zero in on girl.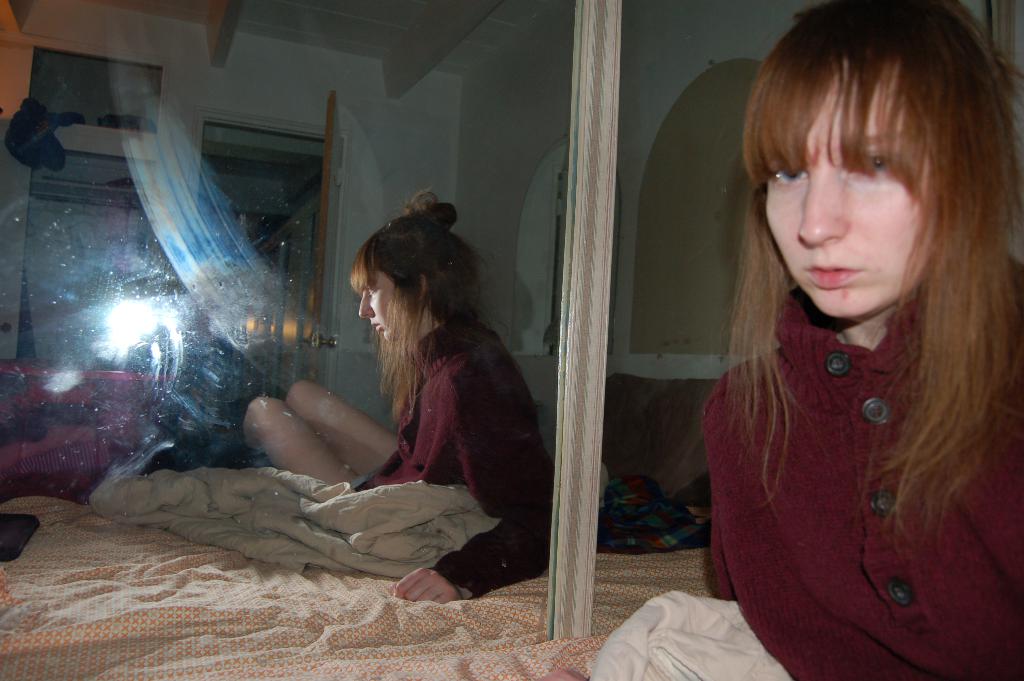
Zeroed in: {"left": 700, "top": 0, "right": 1023, "bottom": 680}.
